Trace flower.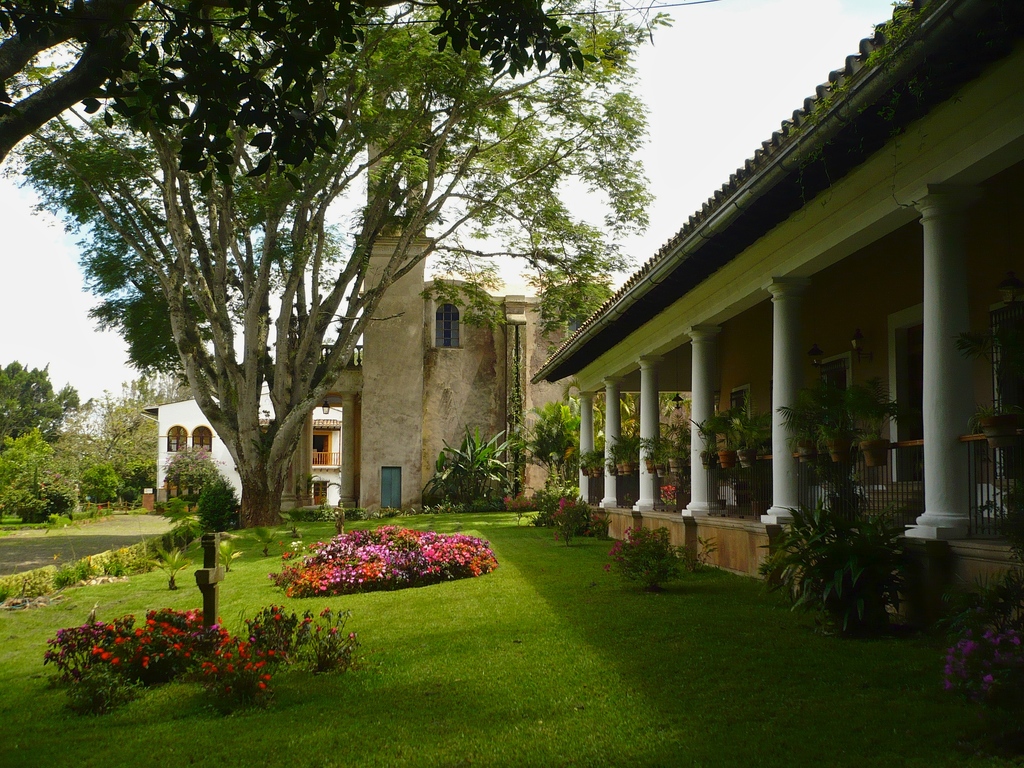
Traced to <box>268,651,273,655</box>.
